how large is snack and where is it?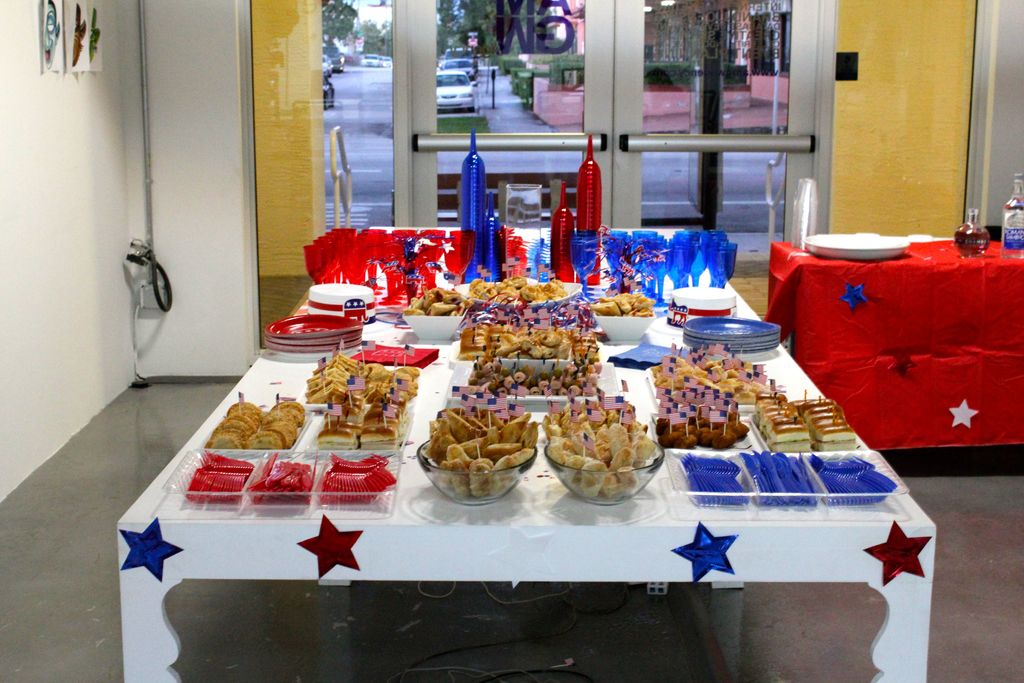
Bounding box: region(421, 409, 540, 500).
